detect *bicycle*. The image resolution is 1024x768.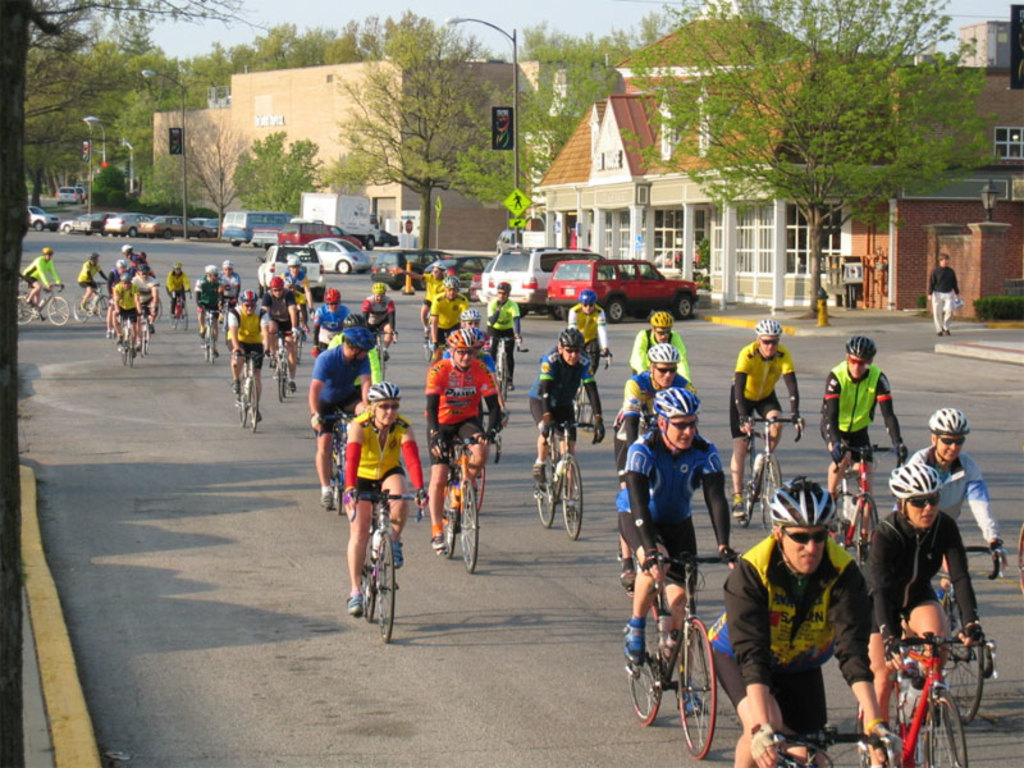
rect(753, 668, 888, 767).
